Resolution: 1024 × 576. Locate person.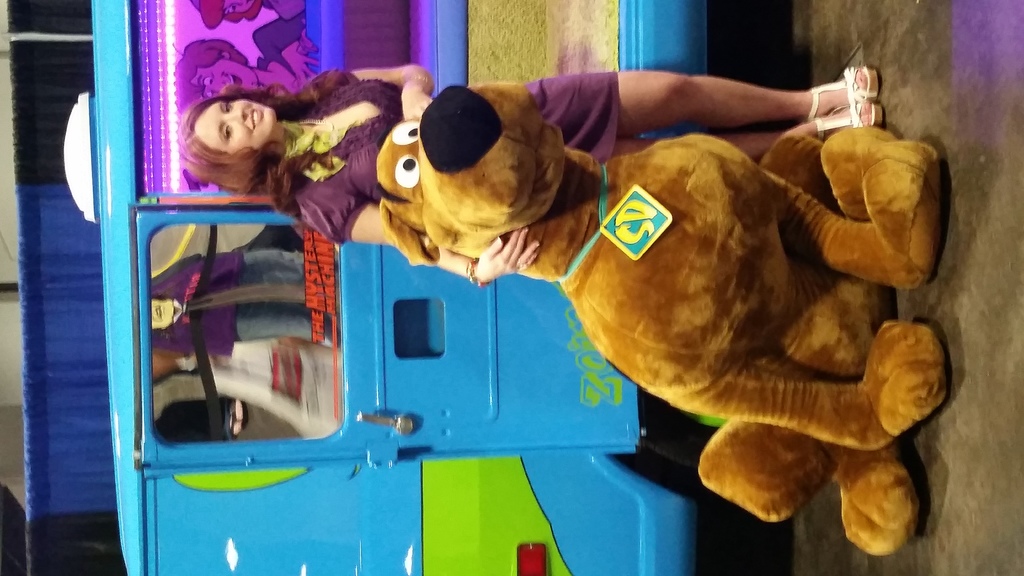
149/254/342/349.
